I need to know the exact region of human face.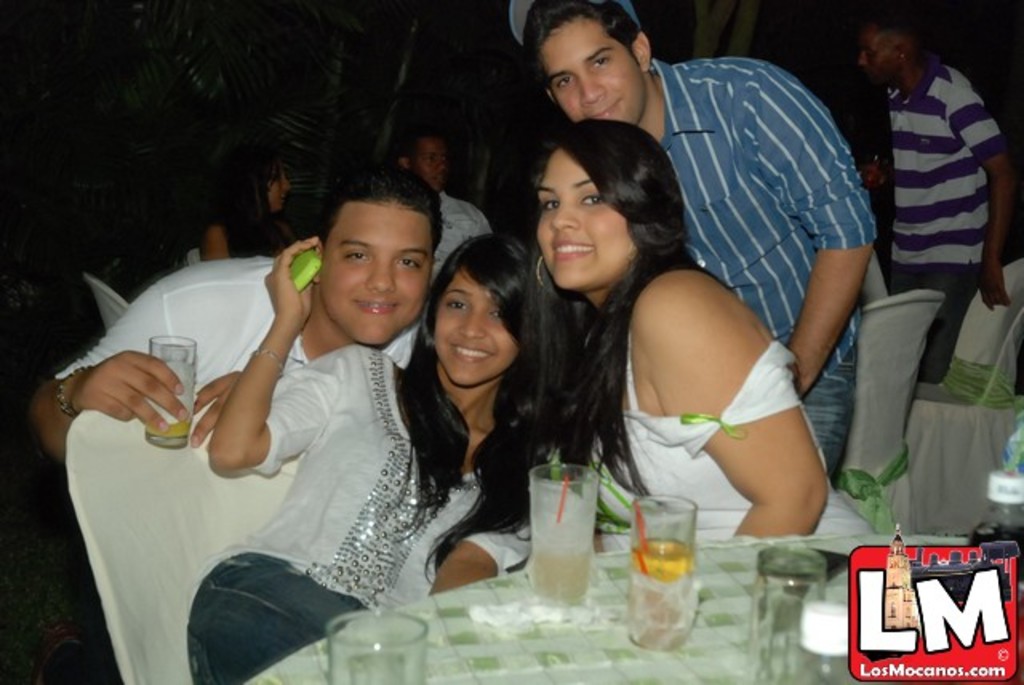
Region: 432, 270, 514, 386.
